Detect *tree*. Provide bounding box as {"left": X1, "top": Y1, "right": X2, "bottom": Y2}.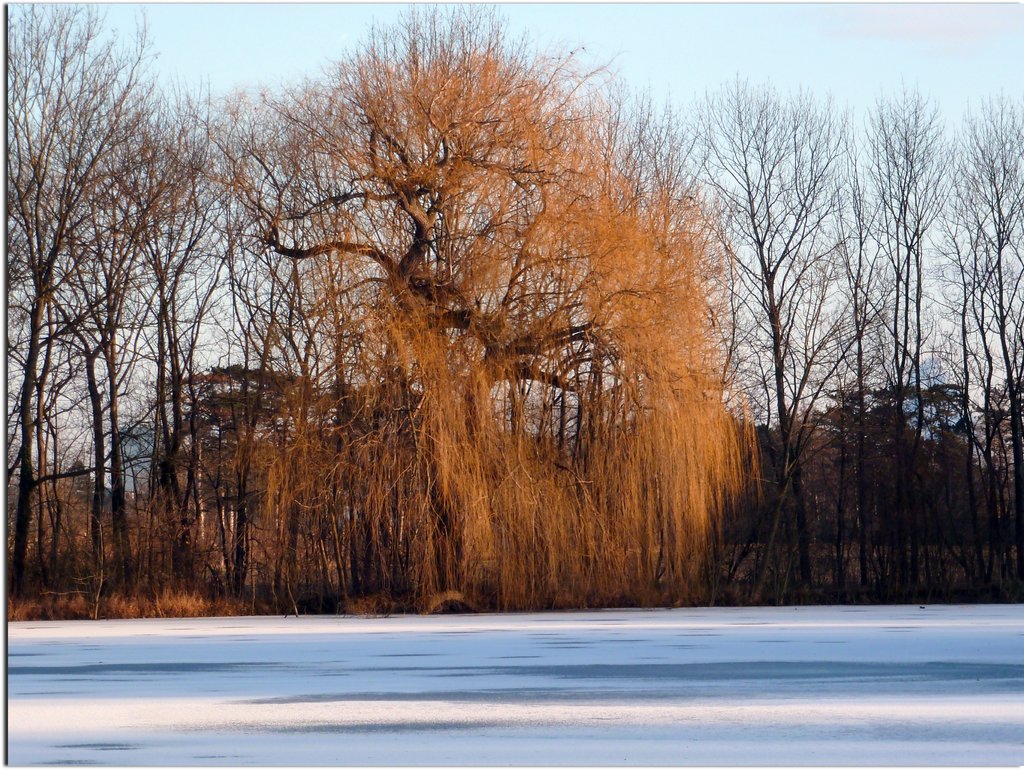
{"left": 936, "top": 90, "right": 1023, "bottom": 568}.
